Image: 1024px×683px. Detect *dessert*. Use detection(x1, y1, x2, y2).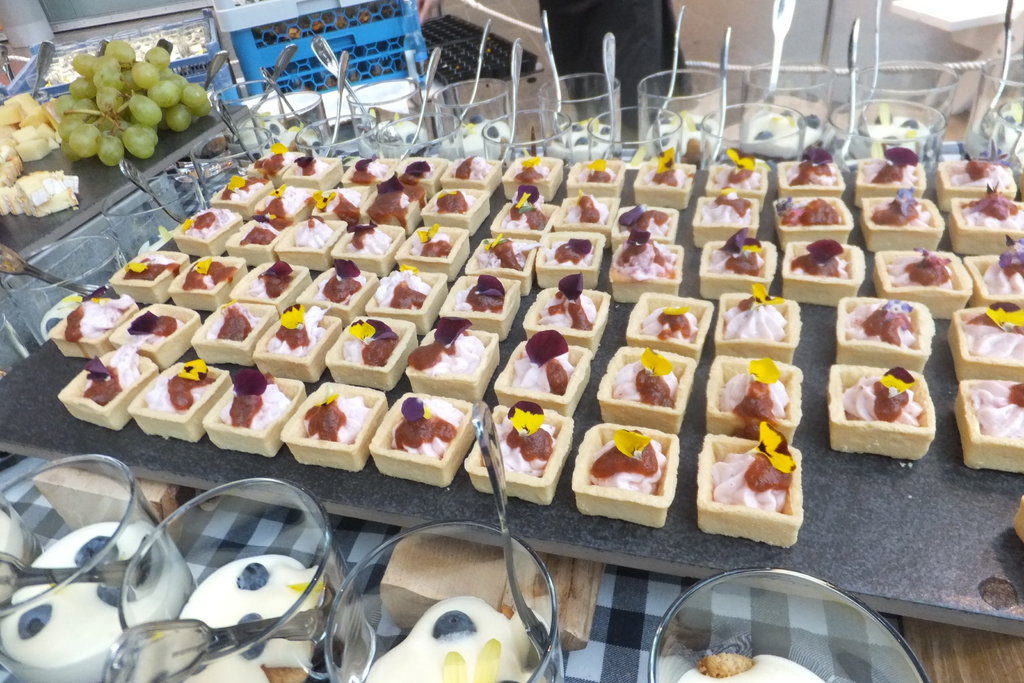
detection(362, 598, 532, 682).
